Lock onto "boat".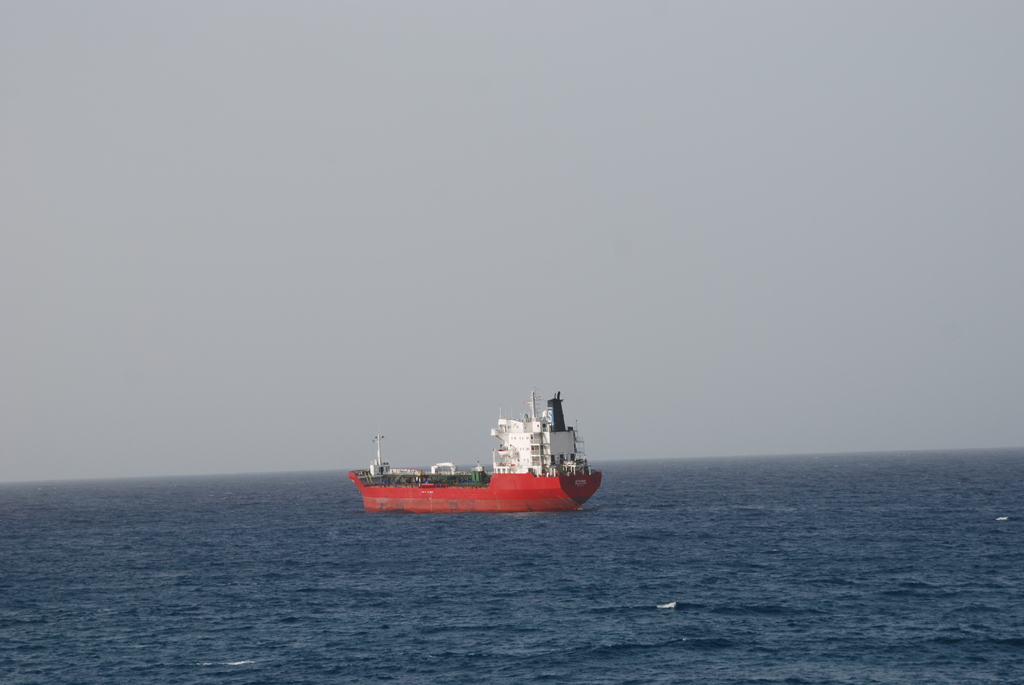
Locked: [left=355, top=403, right=628, bottom=517].
